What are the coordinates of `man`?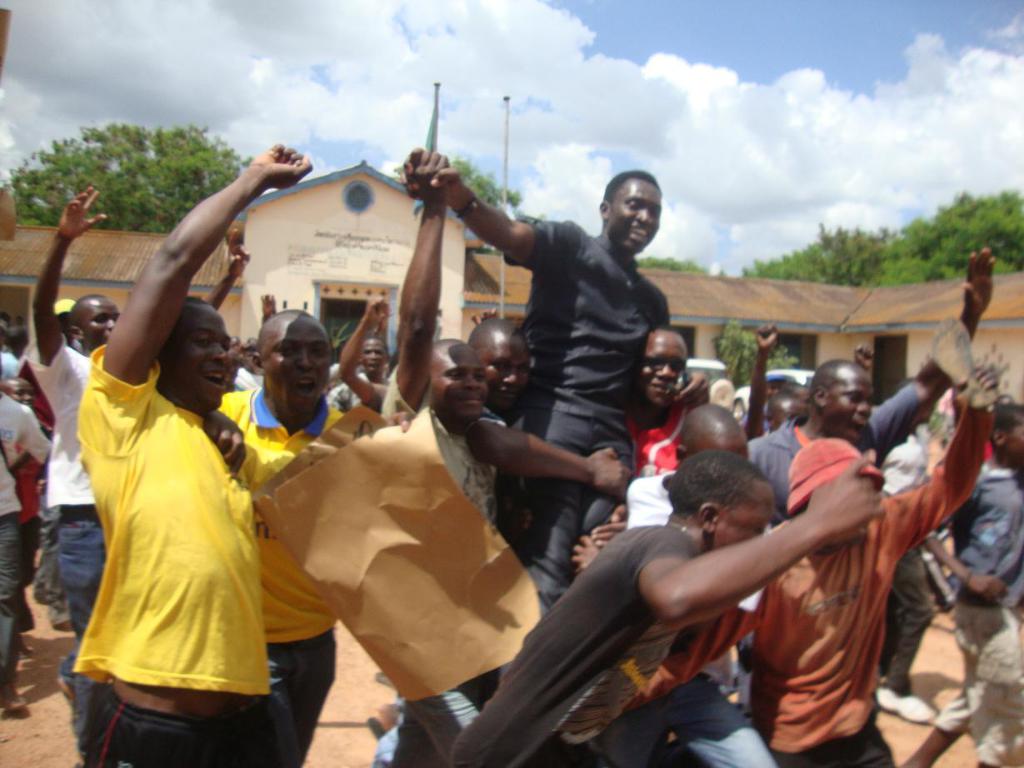
pyautogui.locateOnScreen(202, 145, 448, 767).
